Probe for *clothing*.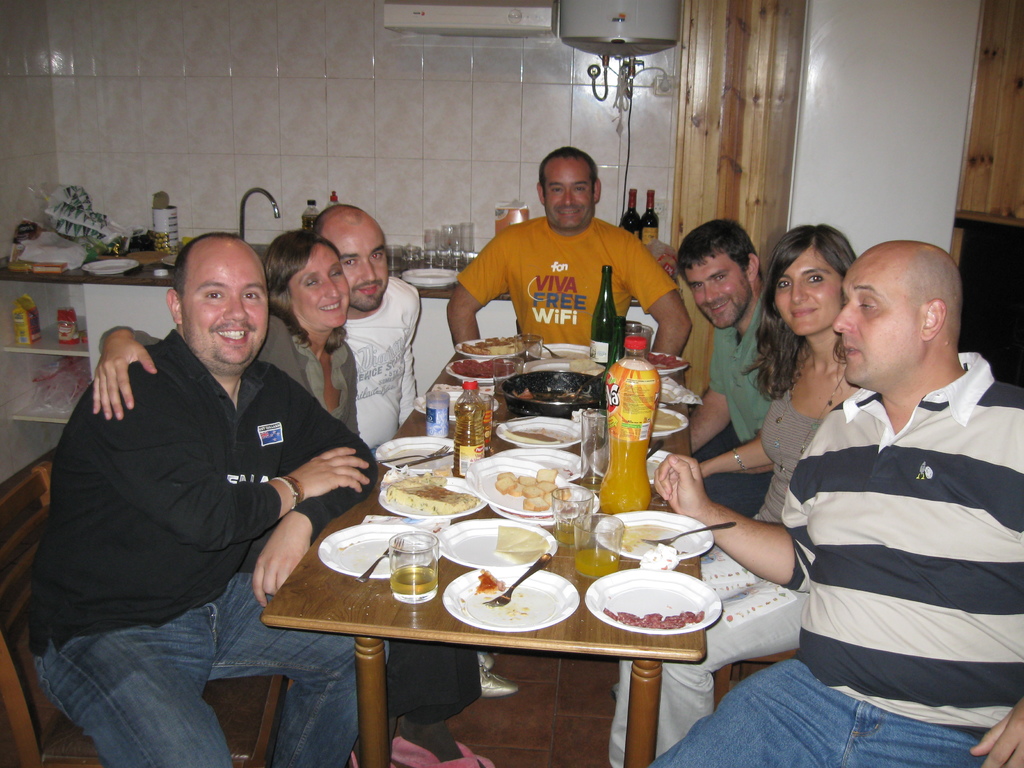
Probe result: [x1=452, y1=189, x2=676, y2=350].
